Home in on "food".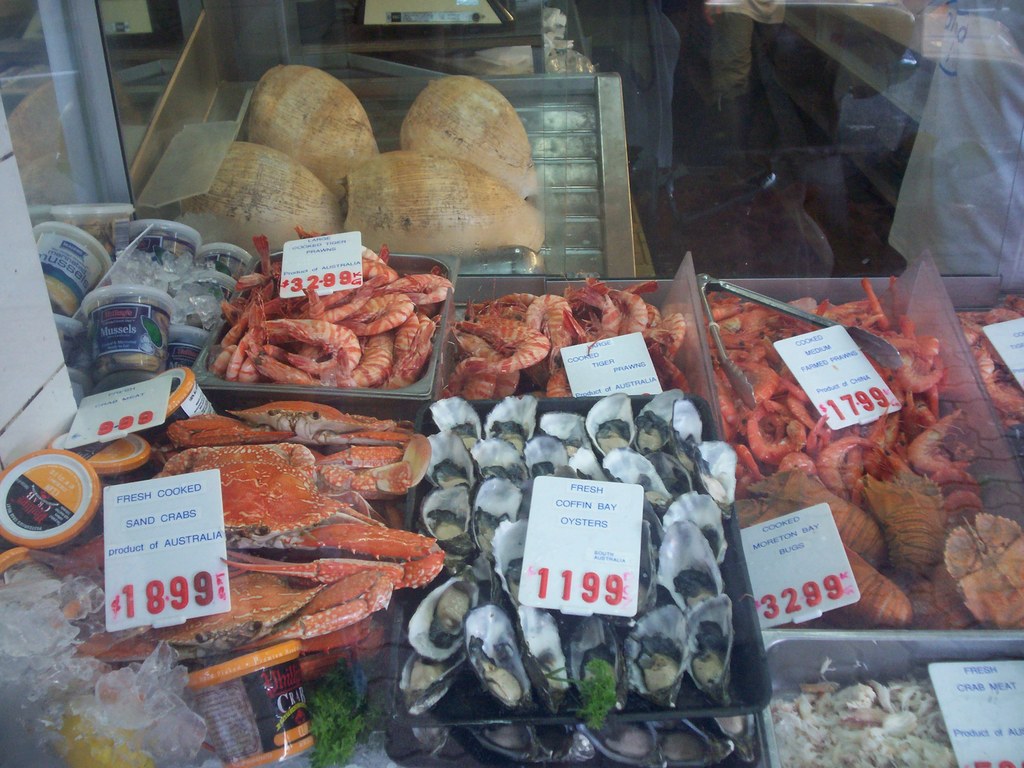
Homed in at {"left": 91, "top": 346, "right": 165, "bottom": 381}.
